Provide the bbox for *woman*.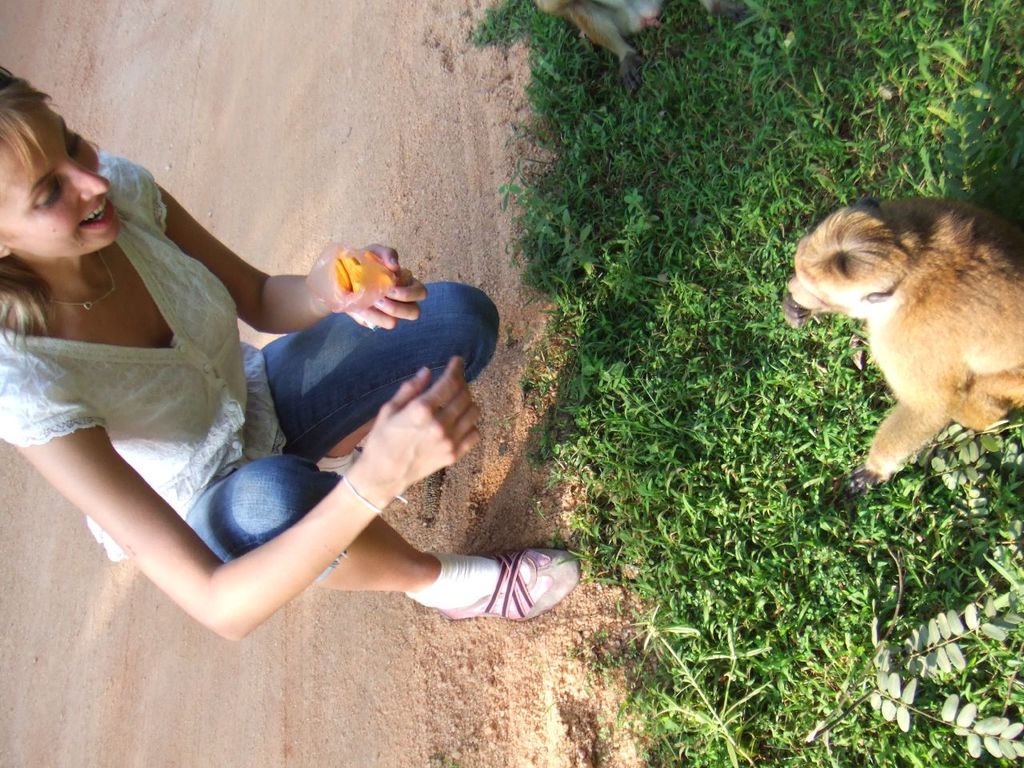
<region>0, 66, 579, 639</region>.
